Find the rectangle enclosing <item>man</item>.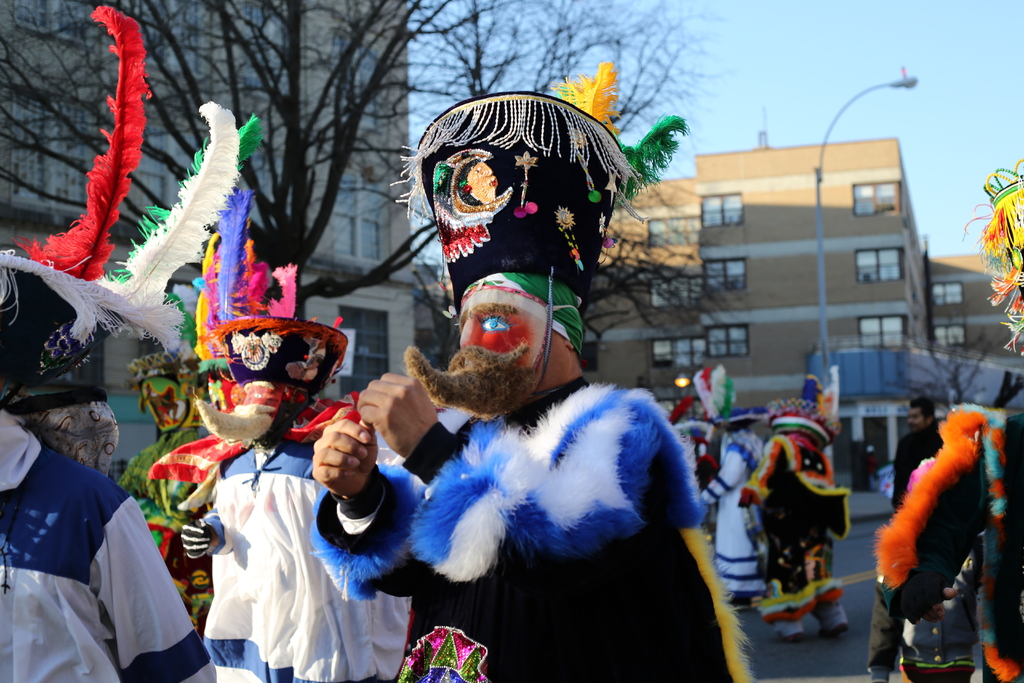
184/212/367/682.
